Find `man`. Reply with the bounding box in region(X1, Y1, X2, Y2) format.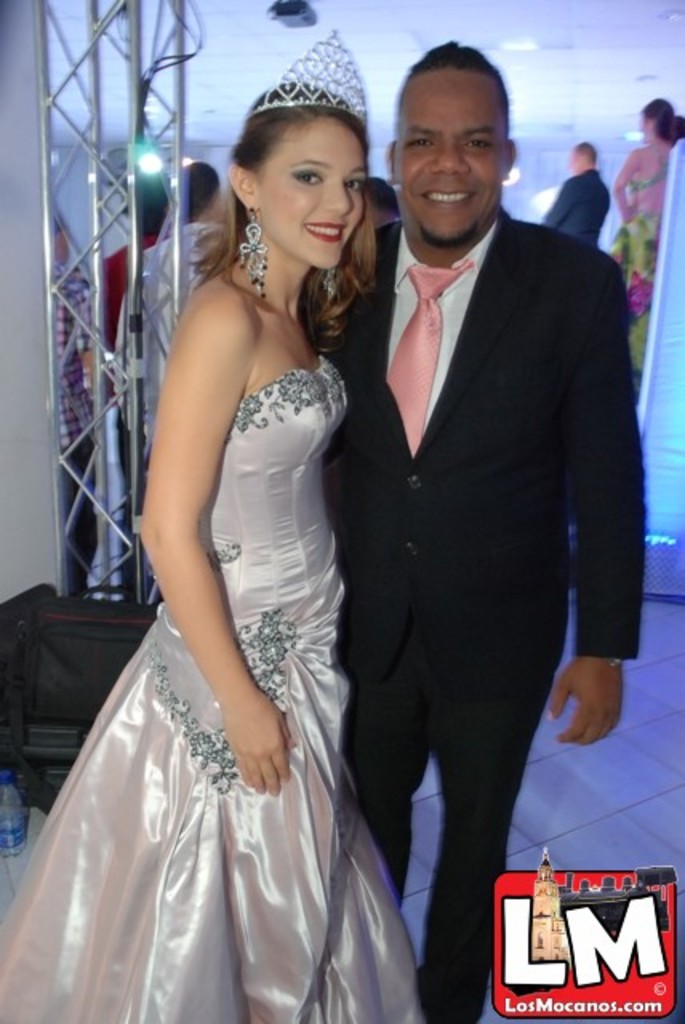
region(536, 133, 610, 245).
